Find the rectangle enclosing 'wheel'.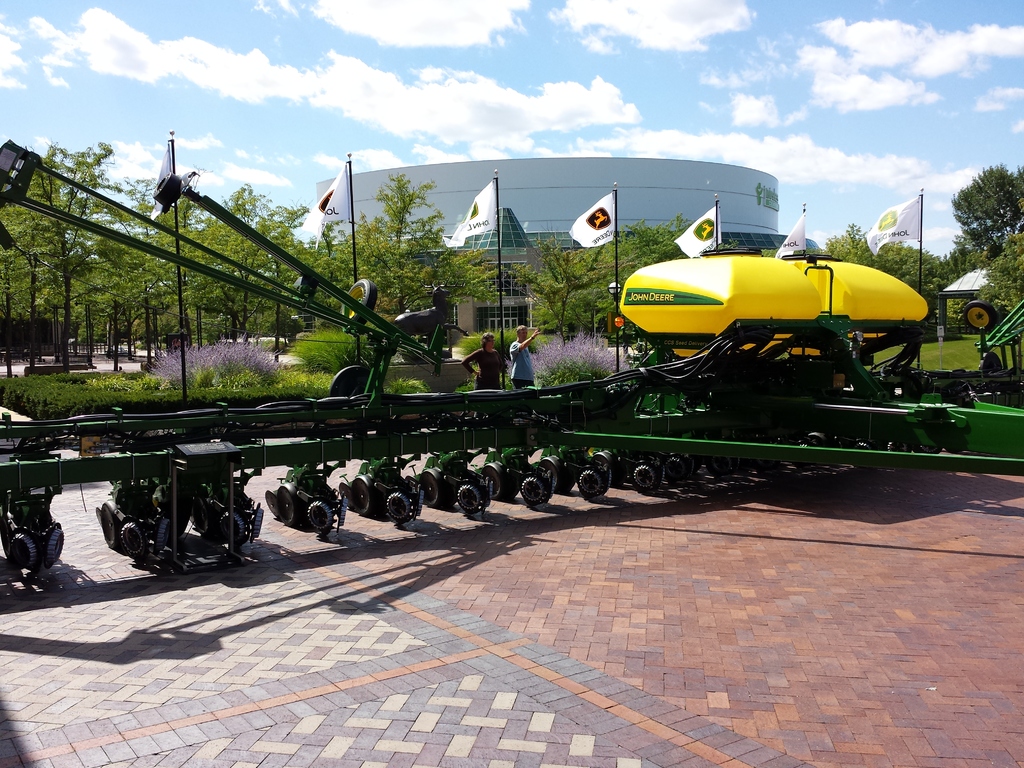
[595,451,621,487].
